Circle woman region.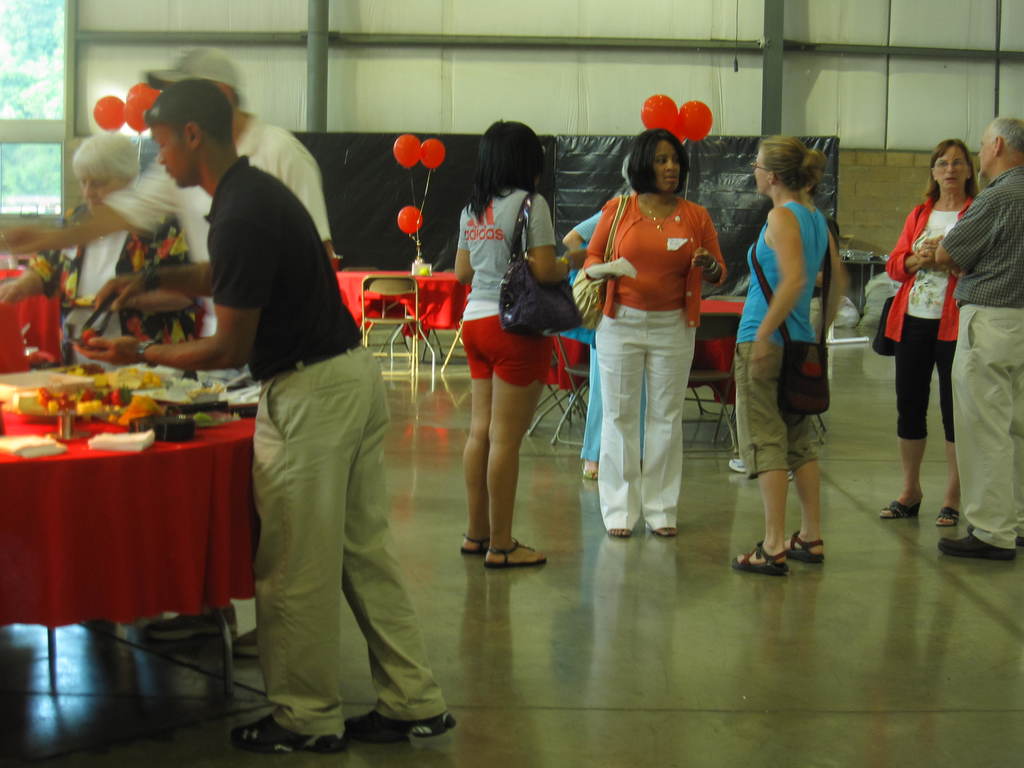
Region: [x1=879, y1=138, x2=982, y2=526].
